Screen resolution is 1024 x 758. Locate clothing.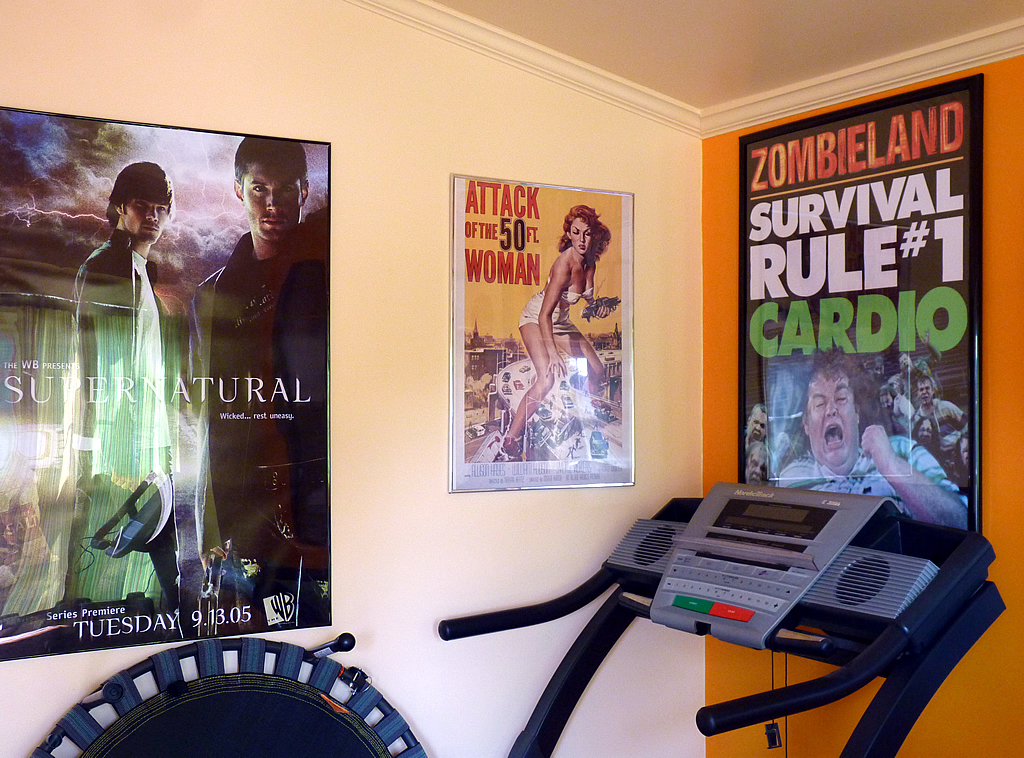
[x1=184, y1=226, x2=331, y2=602].
